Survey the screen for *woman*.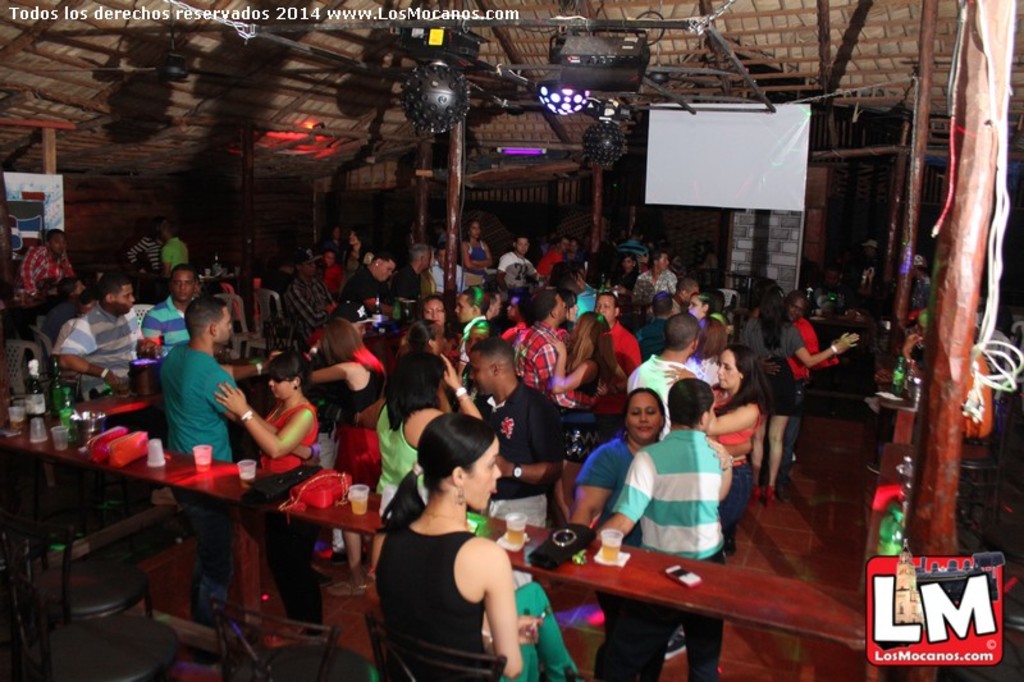
Survey found: (461, 212, 494, 296).
